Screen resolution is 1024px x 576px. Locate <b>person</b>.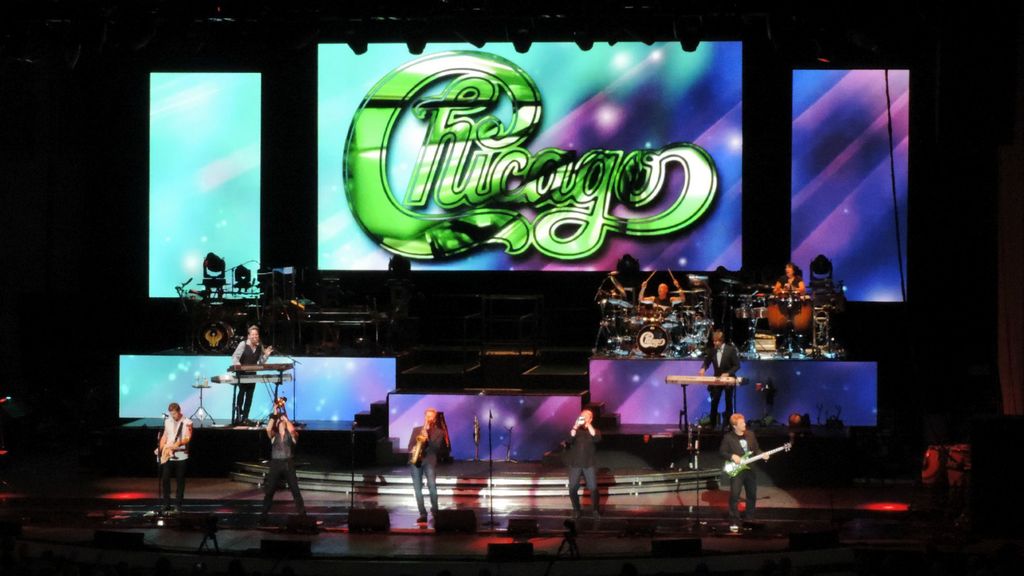
l=404, t=406, r=446, b=518.
